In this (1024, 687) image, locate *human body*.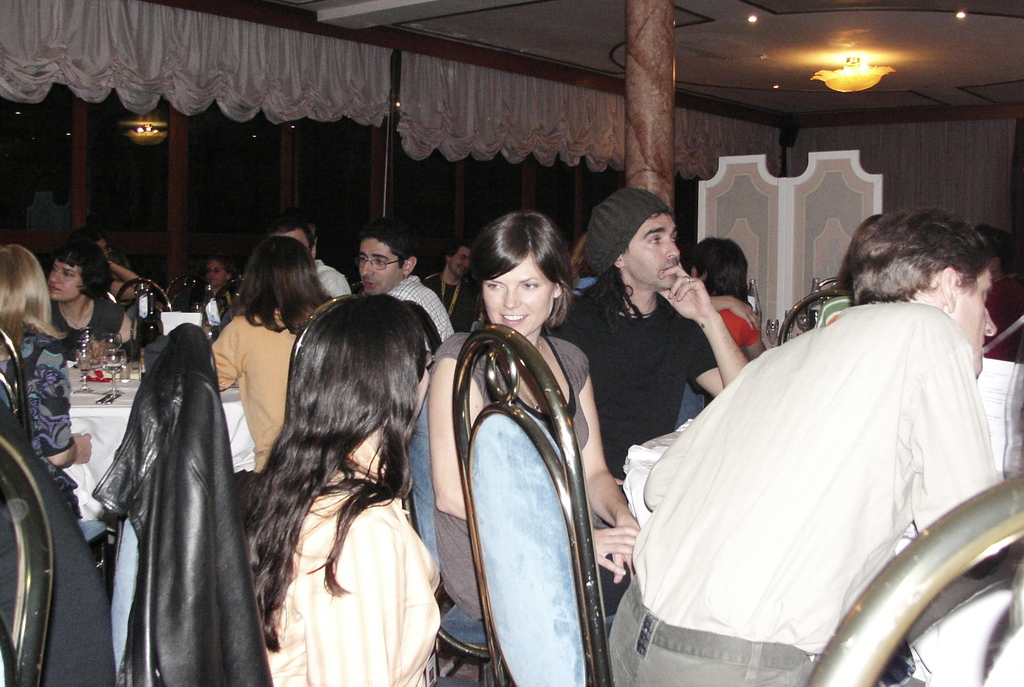
Bounding box: (193, 281, 239, 323).
